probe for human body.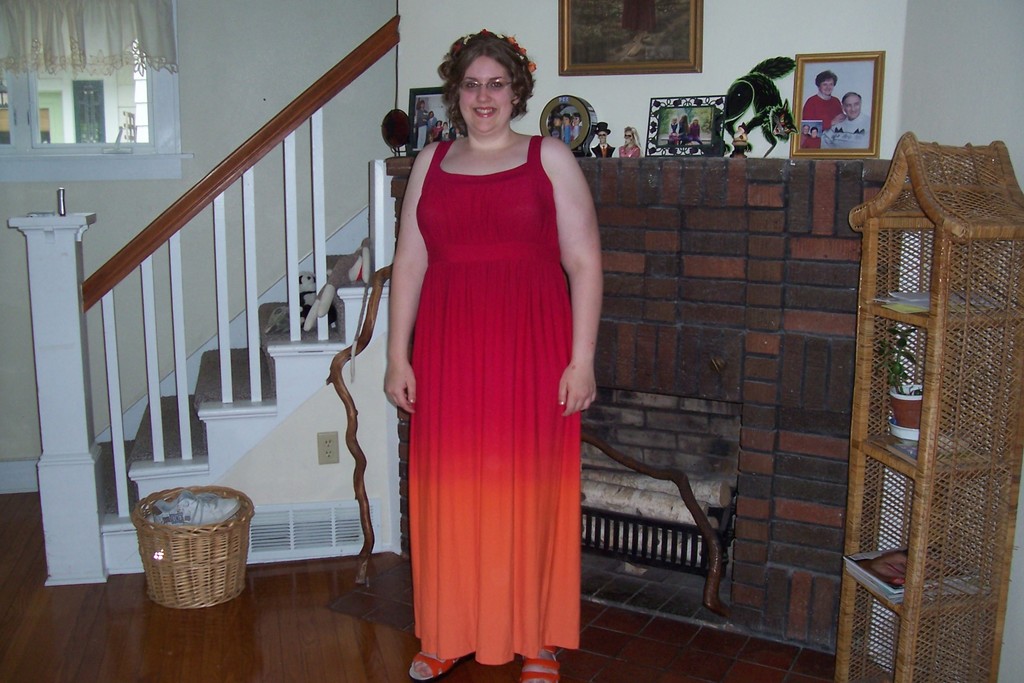
Probe result: <bbox>670, 116, 678, 137</bbox>.
